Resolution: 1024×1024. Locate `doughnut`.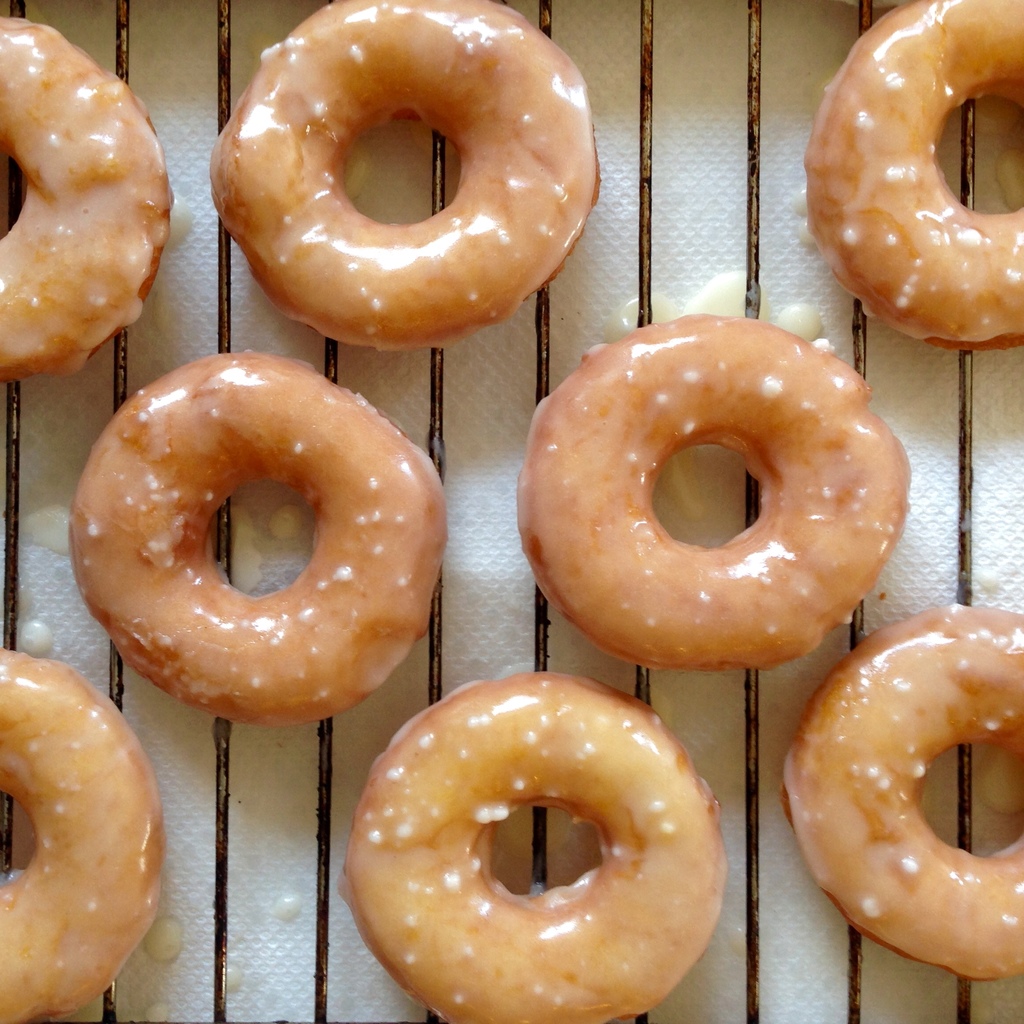
crop(336, 669, 736, 1023).
